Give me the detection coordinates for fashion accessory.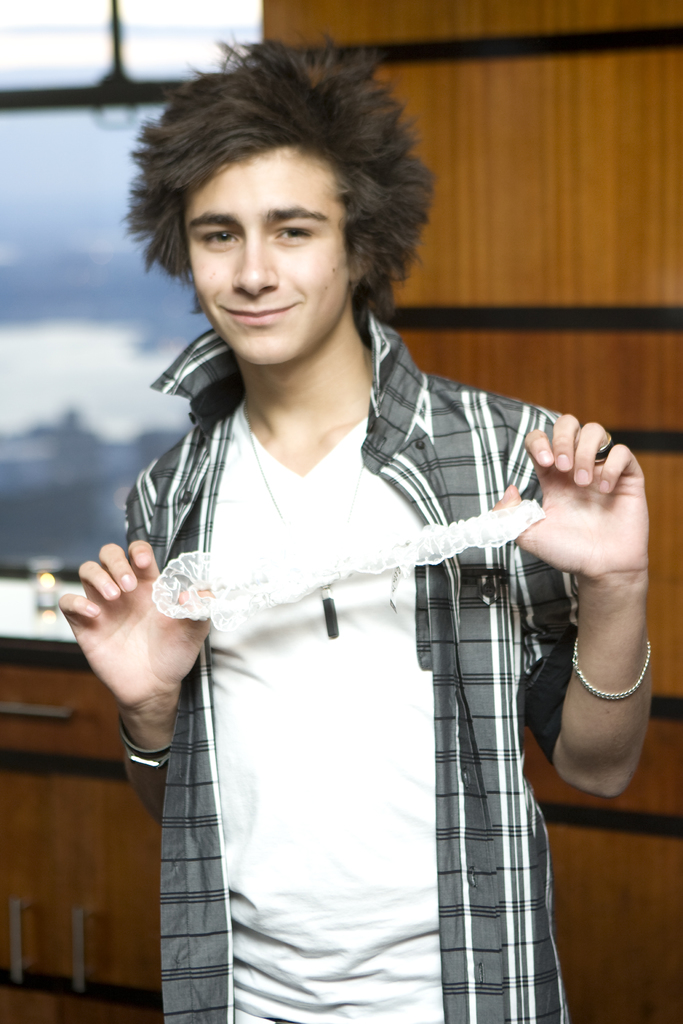
Rect(150, 496, 547, 631).
